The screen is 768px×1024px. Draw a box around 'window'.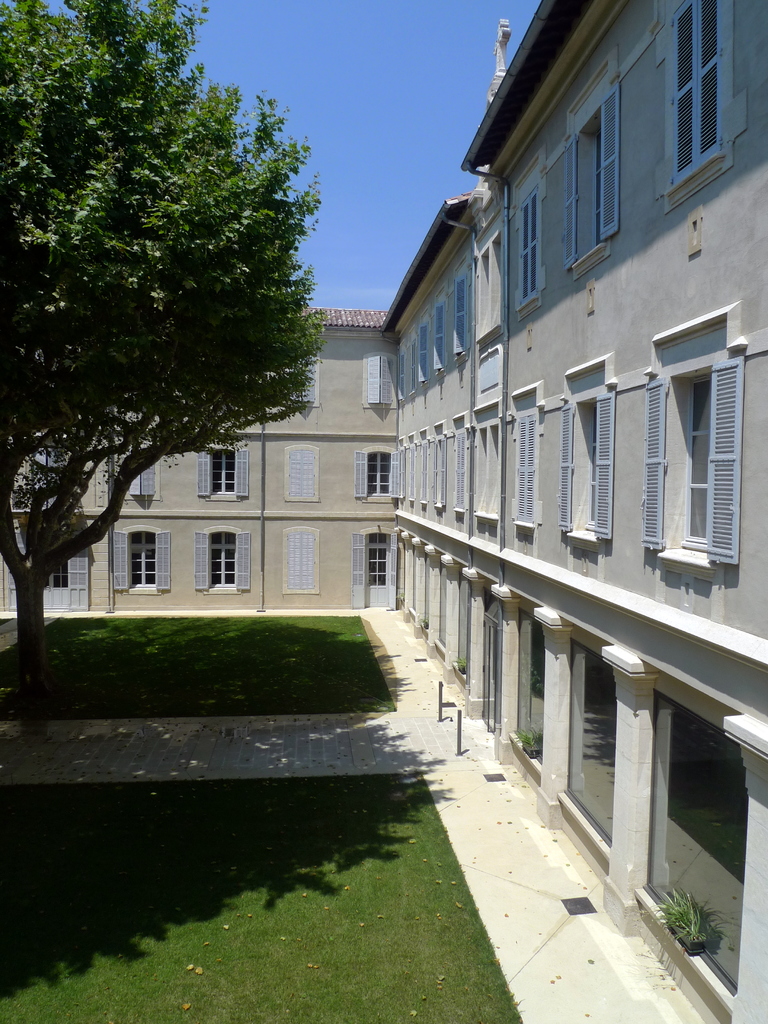
[182, 435, 257, 505].
